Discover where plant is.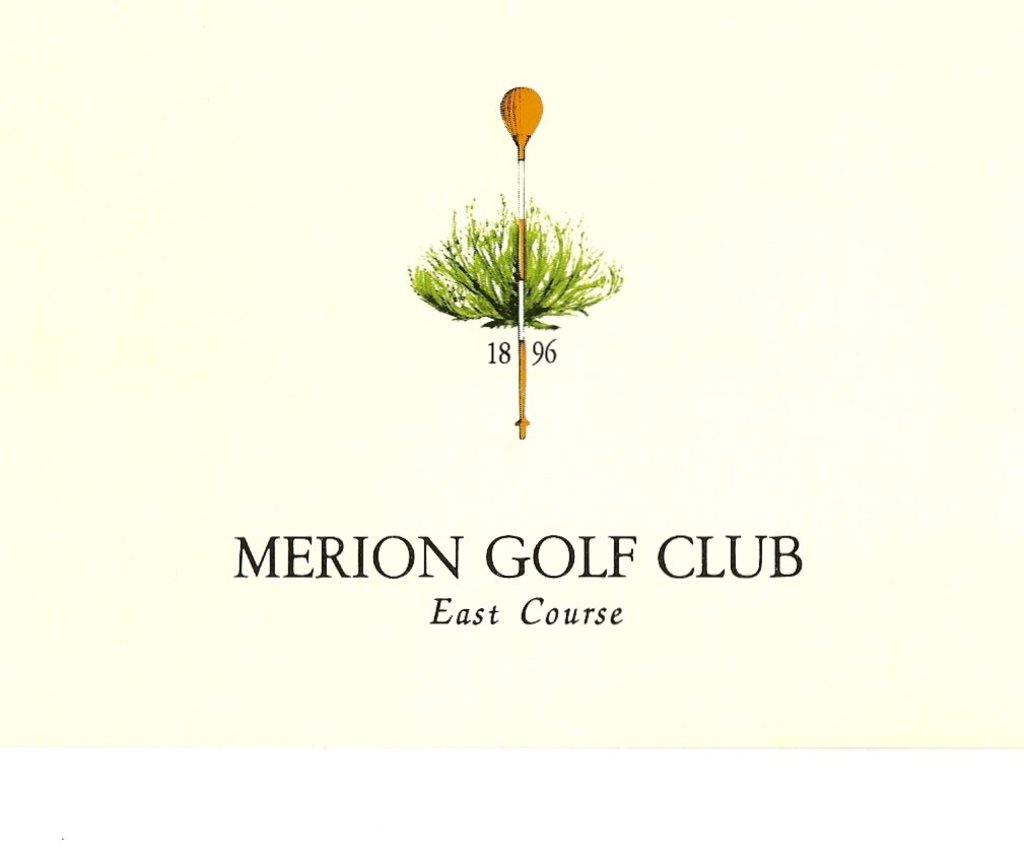
Discovered at 403/191/622/329.
